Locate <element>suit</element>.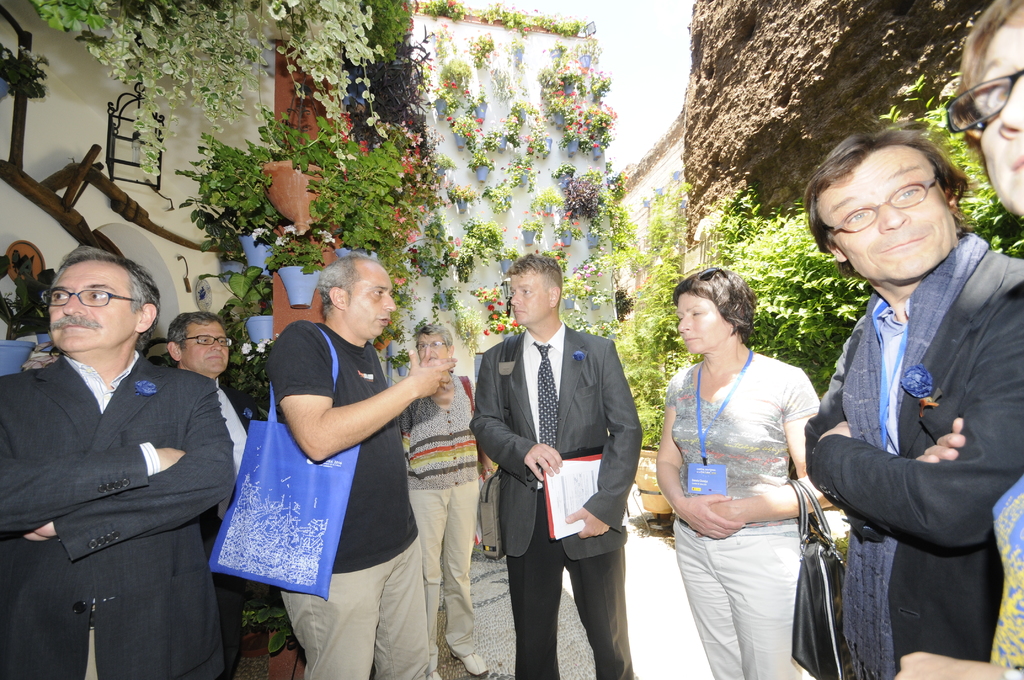
Bounding box: <box>487,254,644,660</box>.
